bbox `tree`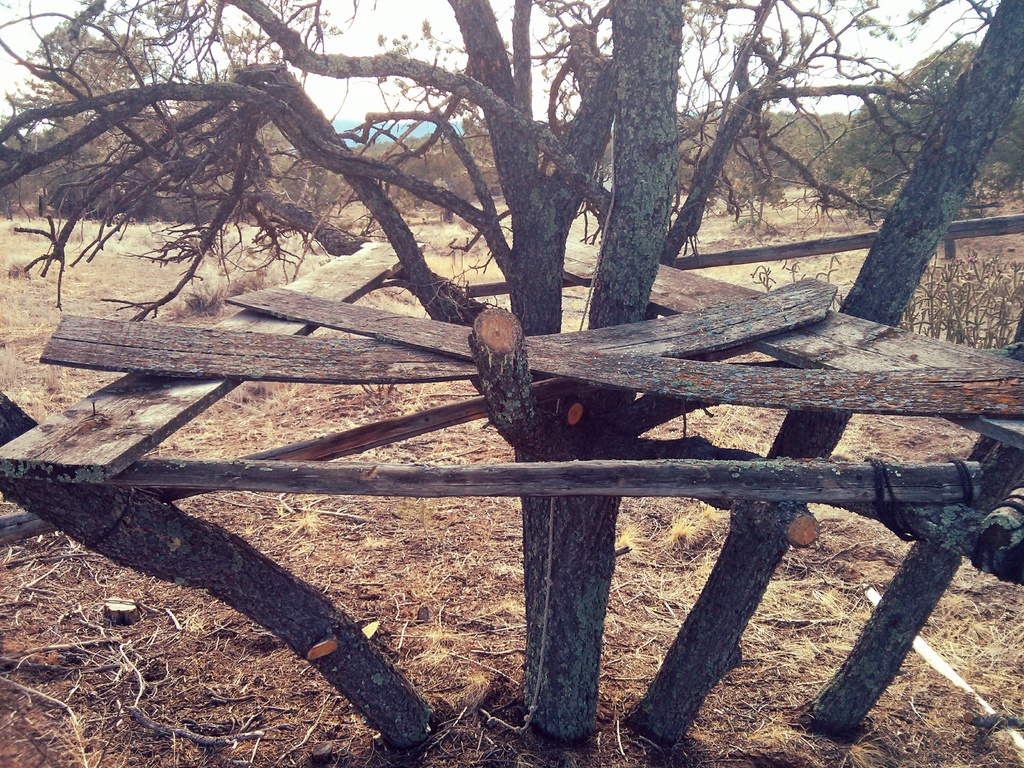
bbox=(843, 38, 1023, 248)
